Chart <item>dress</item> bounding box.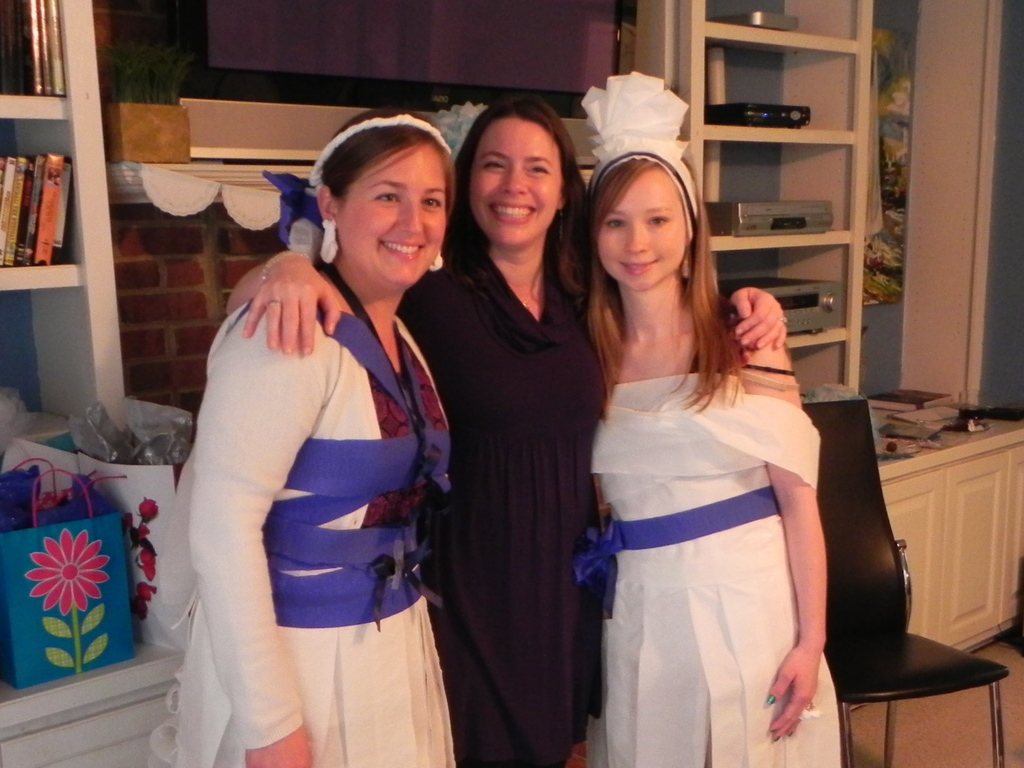
Charted: (586, 370, 842, 767).
